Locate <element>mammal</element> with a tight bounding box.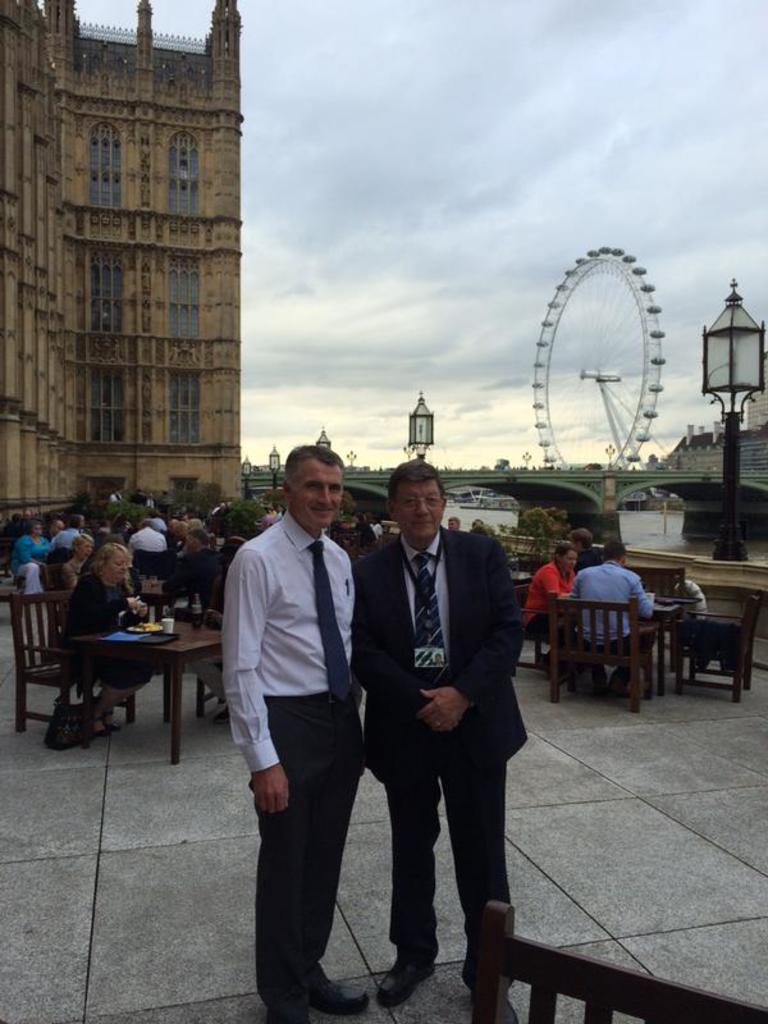
[218, 397, 387, 1023].
